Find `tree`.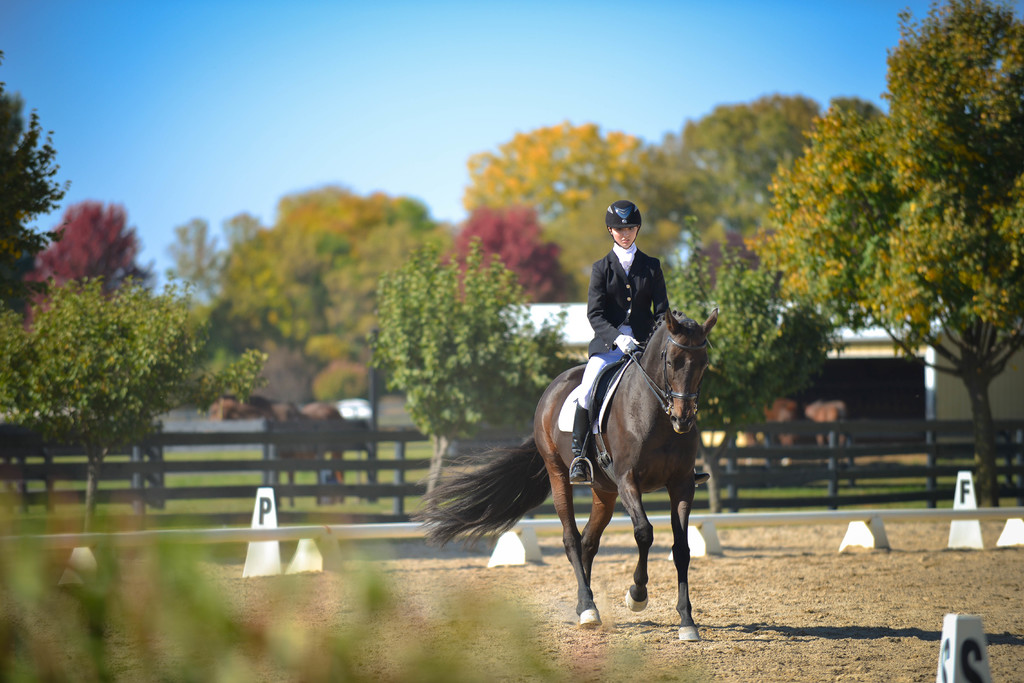
Rect(659, 207, 846, 518).
